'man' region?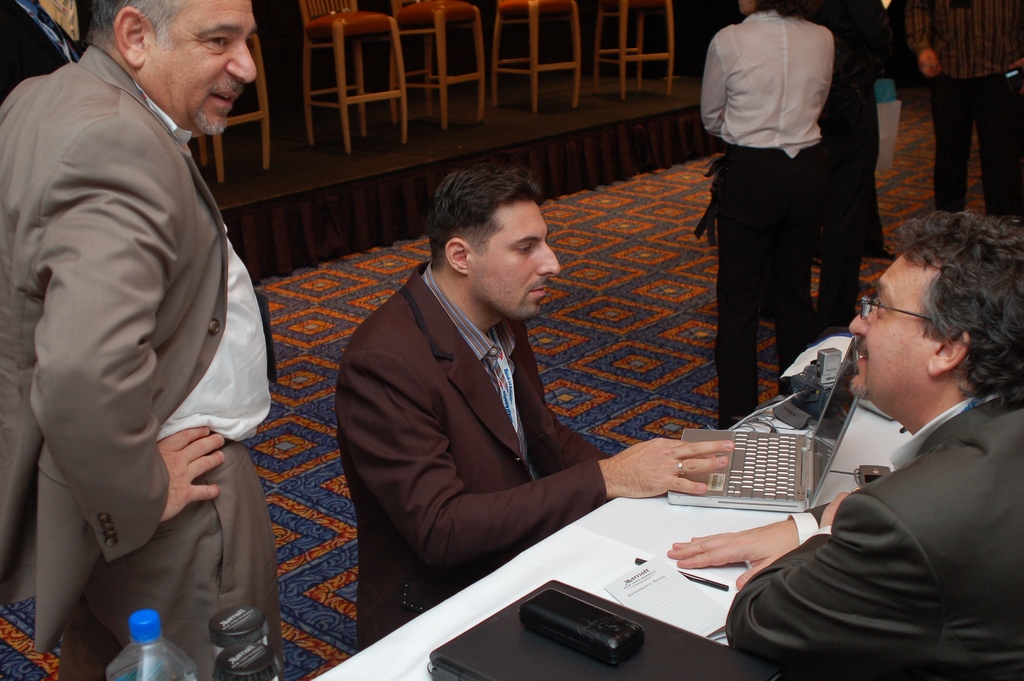
bbox=(12, 0, 285, 668)
